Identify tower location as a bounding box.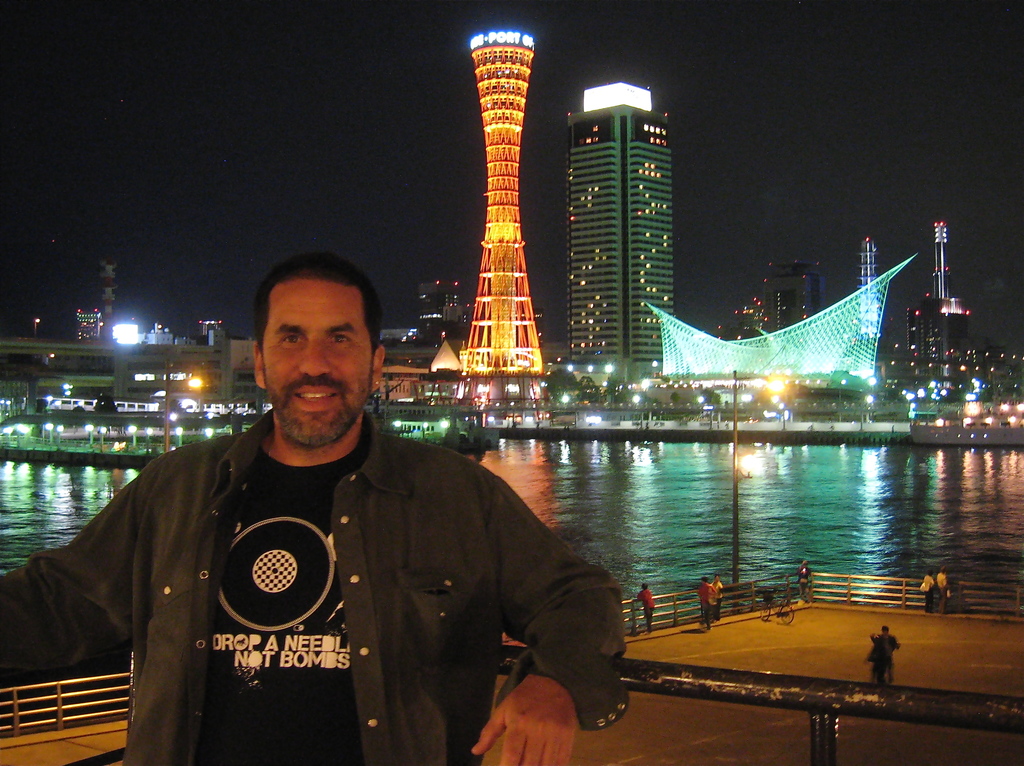
bbox=(855, 236, 877, 336).
